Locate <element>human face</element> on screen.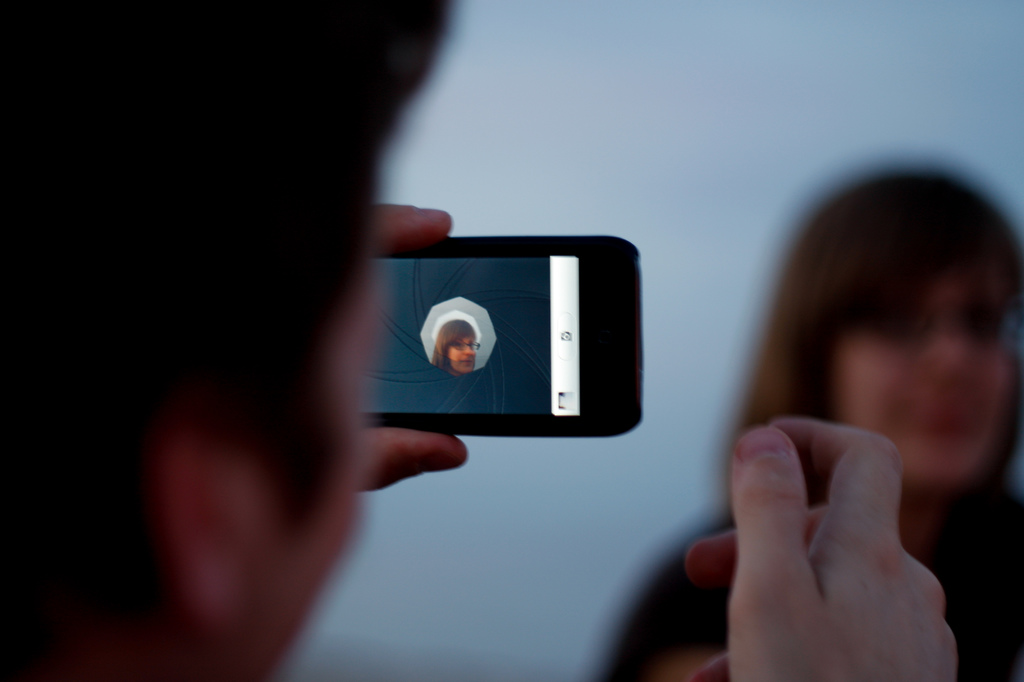
On screen at <region>828, 256, 1011, 483</region>.
